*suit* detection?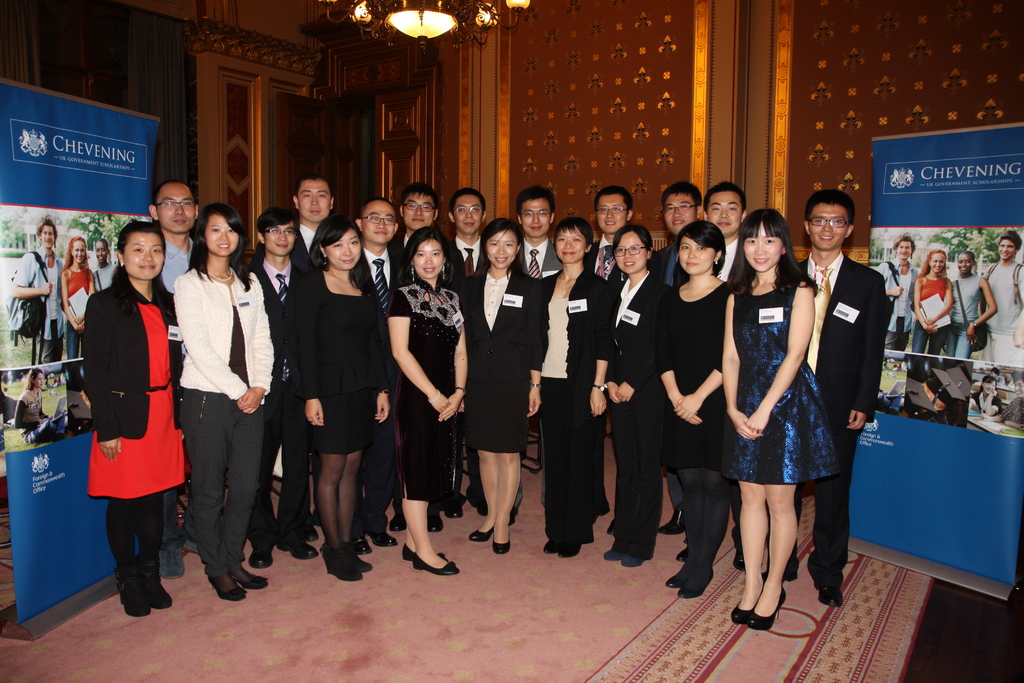
Rect(452, 269, 543, 395)
